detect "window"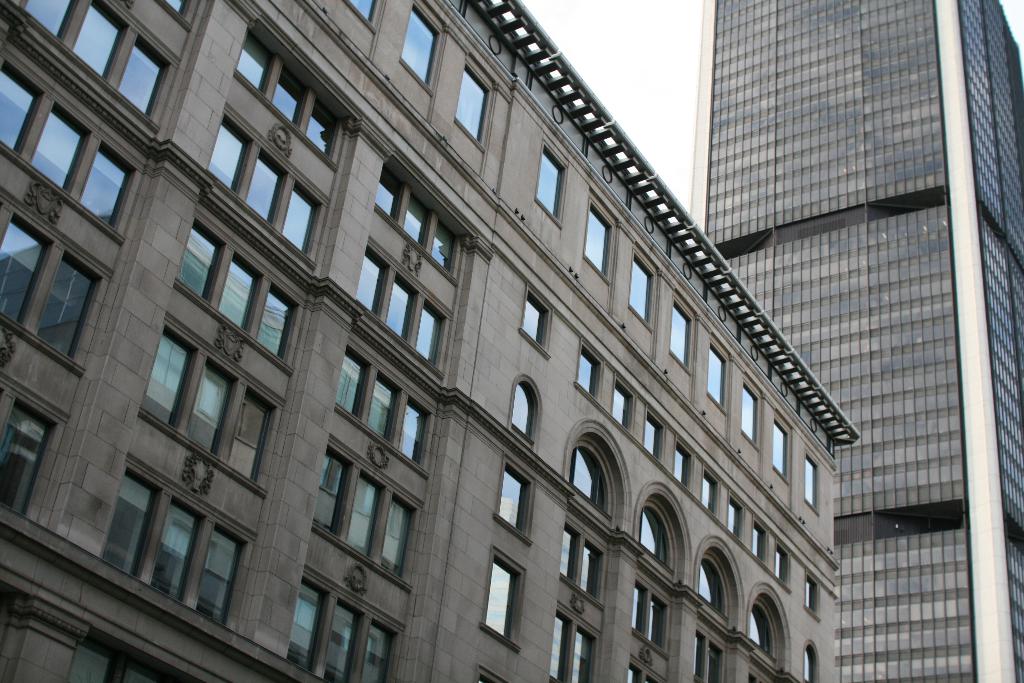
select_region(234, 24, 346, 173)
